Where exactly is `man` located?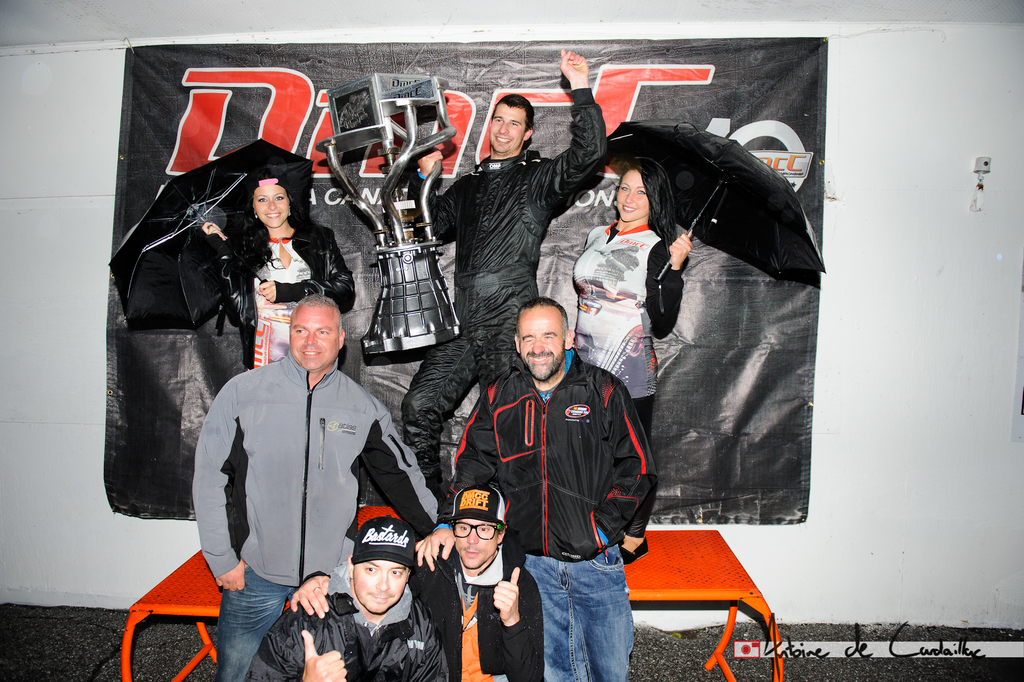
Its bounding box is 243:511:453:681.
